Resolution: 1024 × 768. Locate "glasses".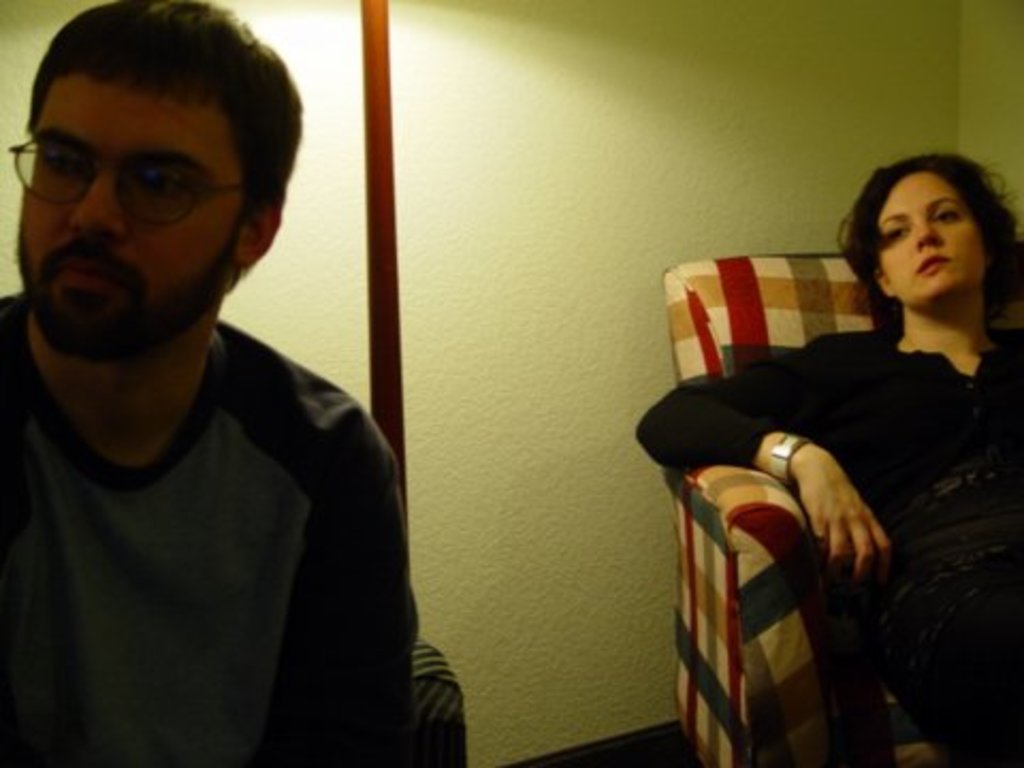
<region>15, 122, 256, 228</region>.
